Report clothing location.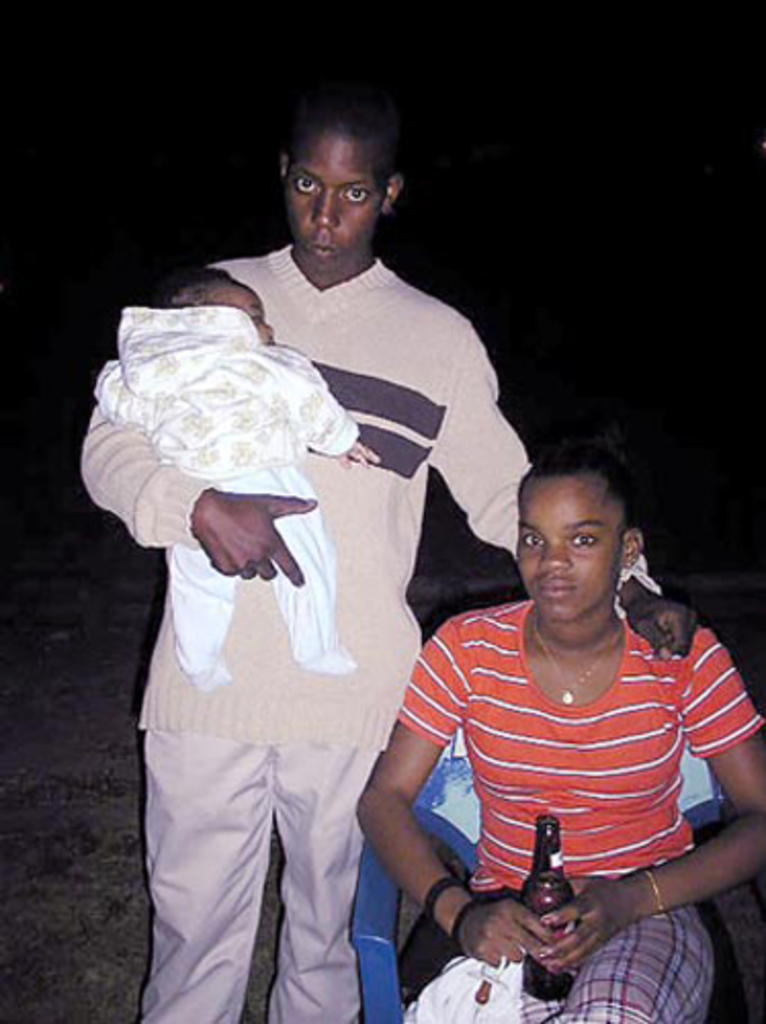
Report: x1=391 y1=598 x2=764 y2=1022.
